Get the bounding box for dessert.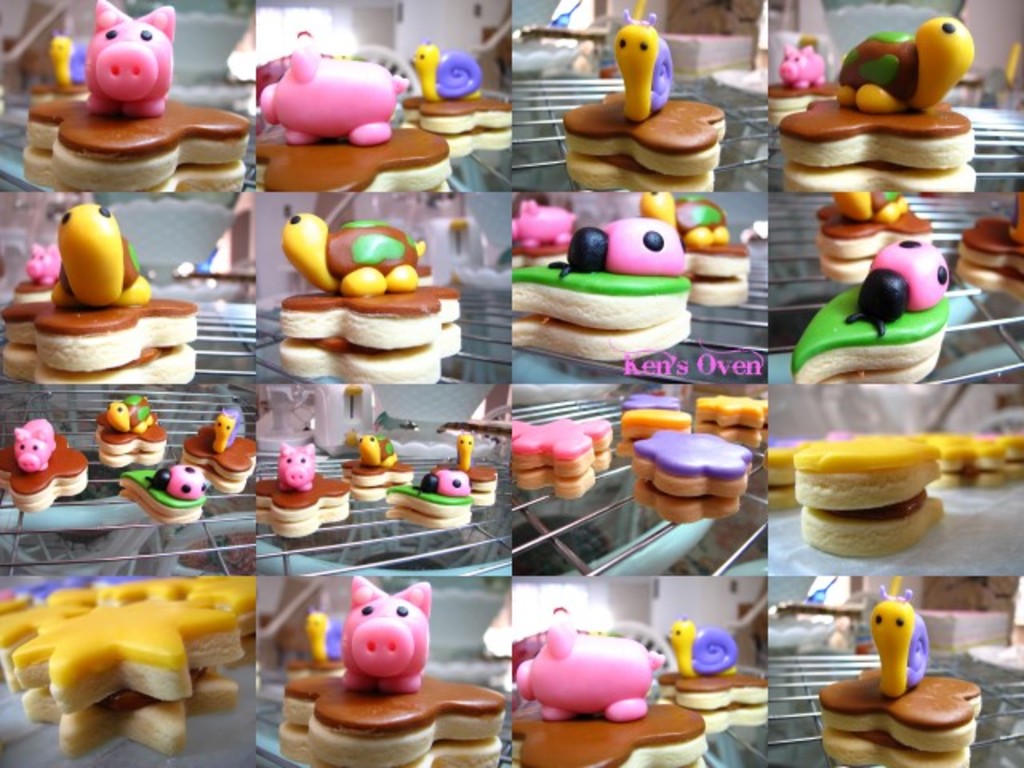
(left=283, top=211, right=462, bottom=347).
